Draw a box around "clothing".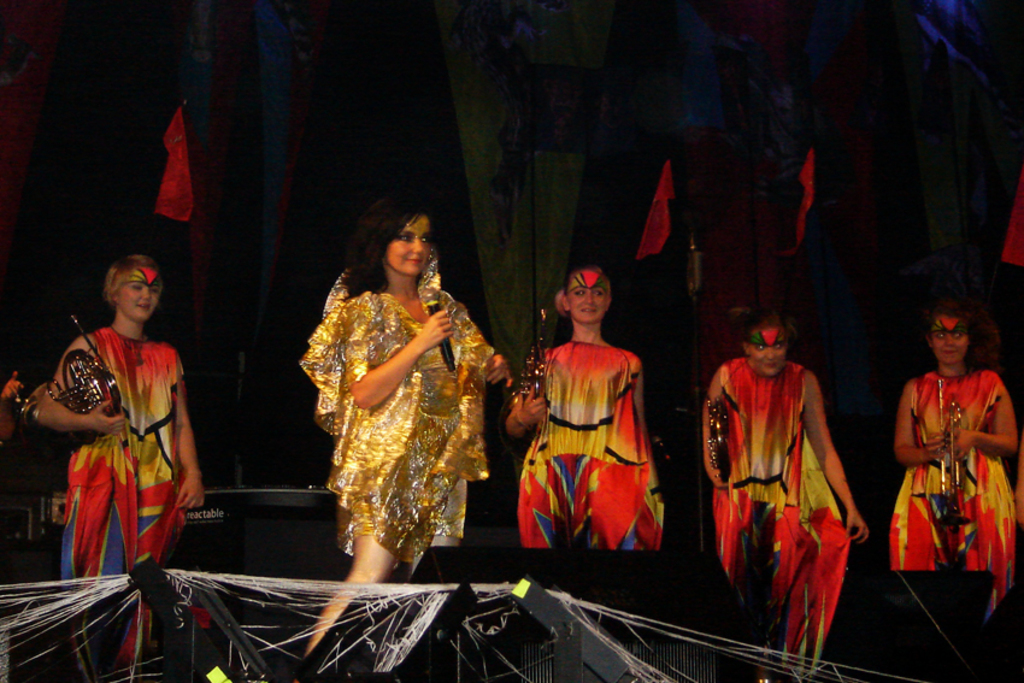
{"x1": 302, "y1": 242, "x2": 500, "y2": 560}.
